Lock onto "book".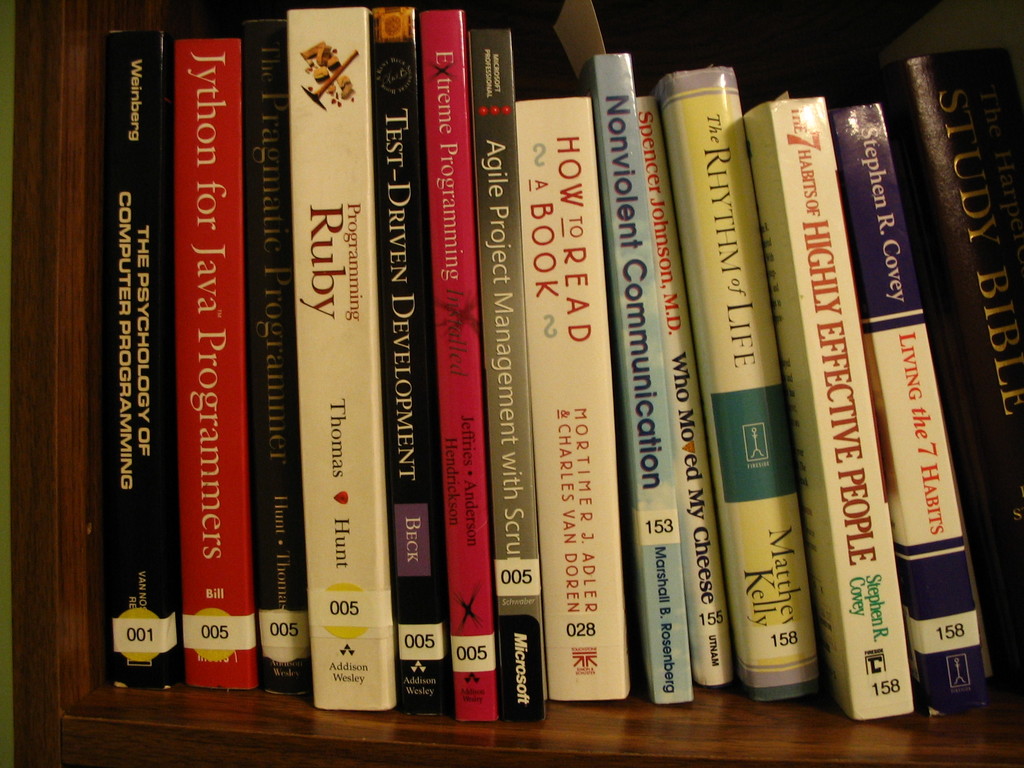
Locked: 634, 82, 744, 691.
